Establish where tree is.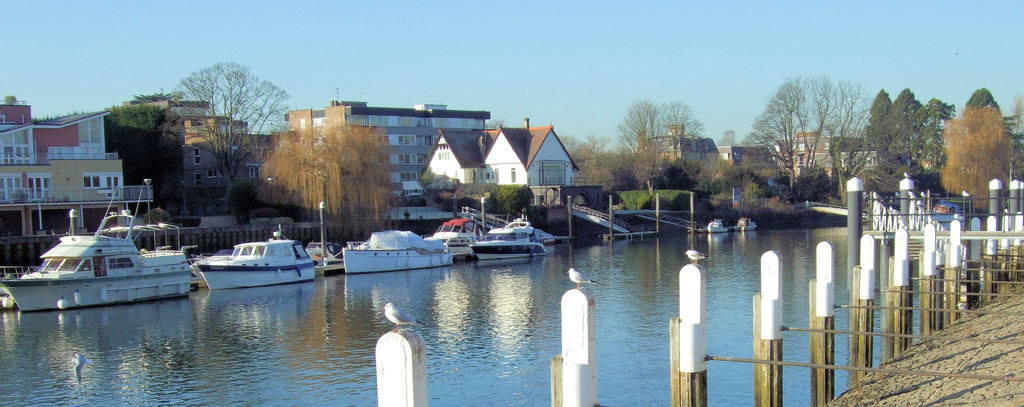
Established at 164/59/292/211.
